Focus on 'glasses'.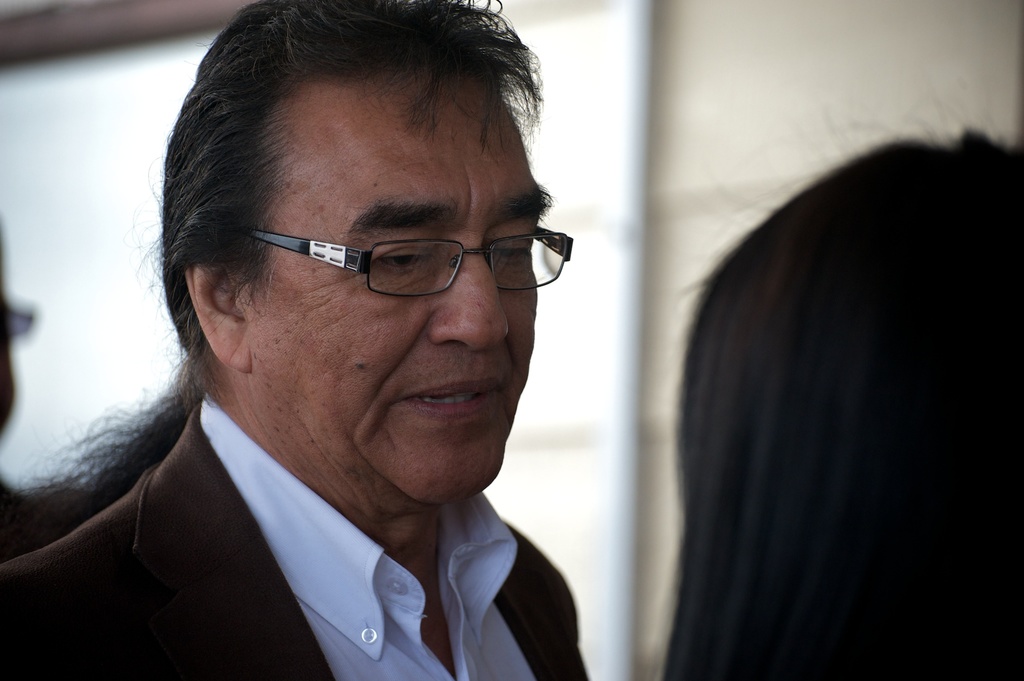
Focused at BBox(237, 217, 573, 308).
